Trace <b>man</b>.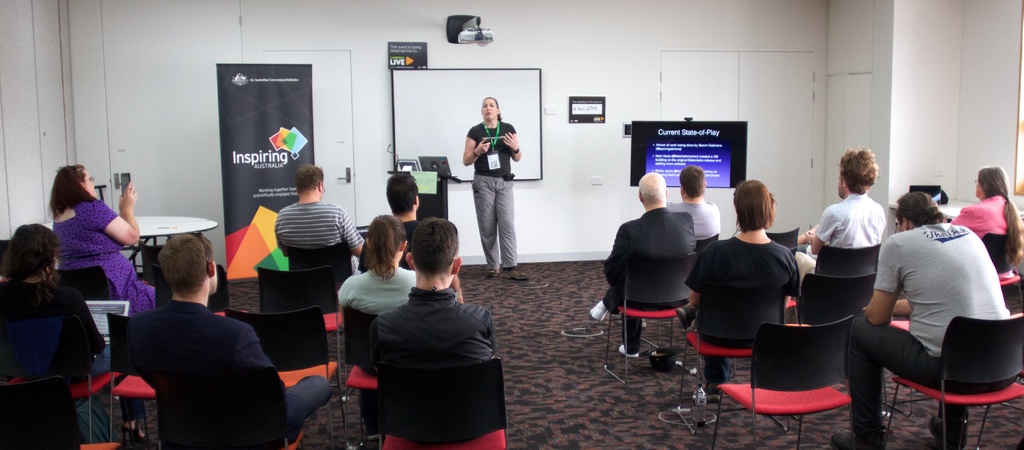
Traced to x1=600 y1=172 x2=717 y2=360.
